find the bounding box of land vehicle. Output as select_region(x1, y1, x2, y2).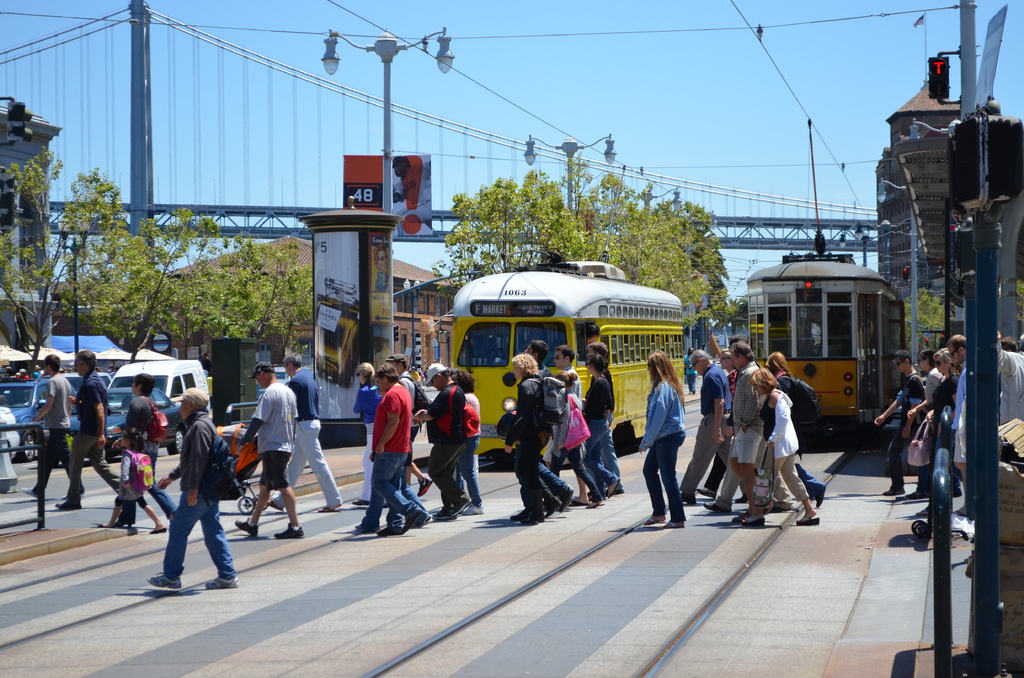
select_region(42, 371, 114, 395).
